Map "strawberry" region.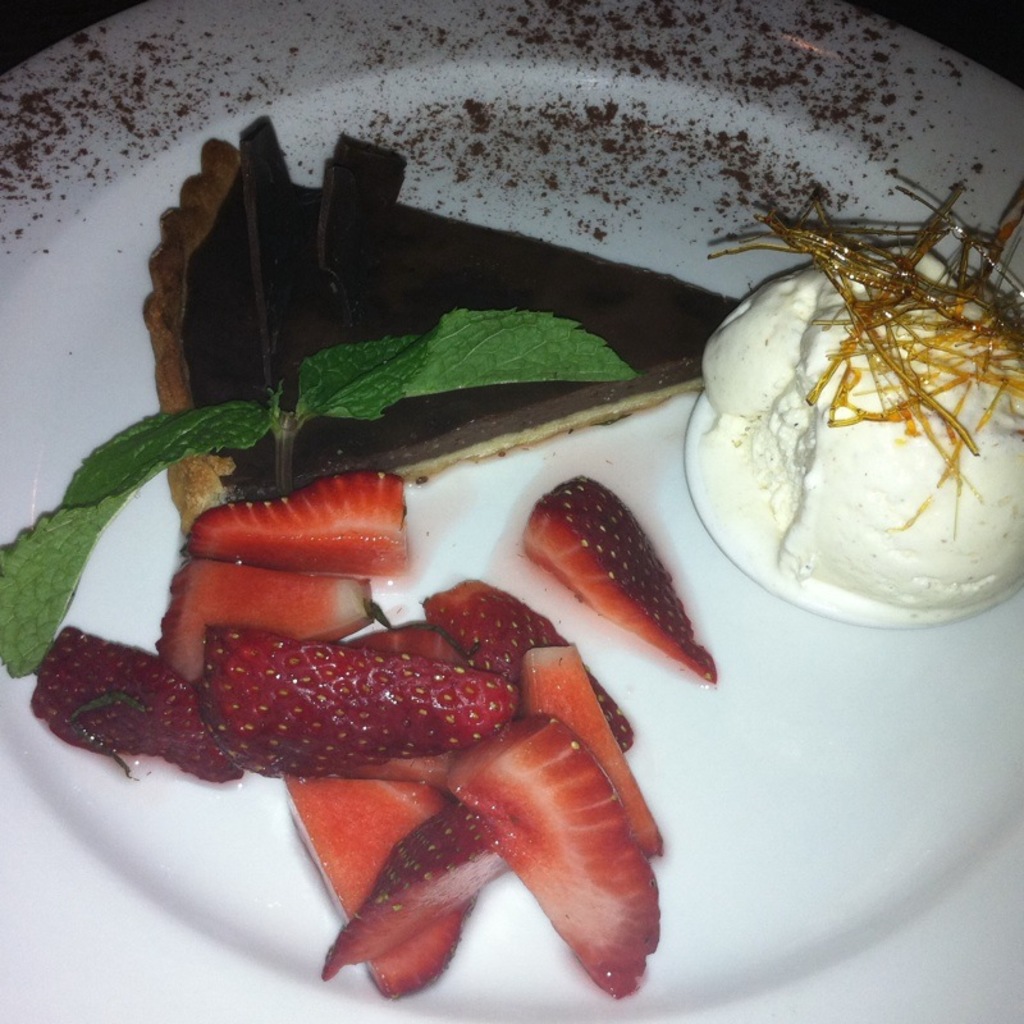
Mapped to BBox(156, 550, 375, 694).
